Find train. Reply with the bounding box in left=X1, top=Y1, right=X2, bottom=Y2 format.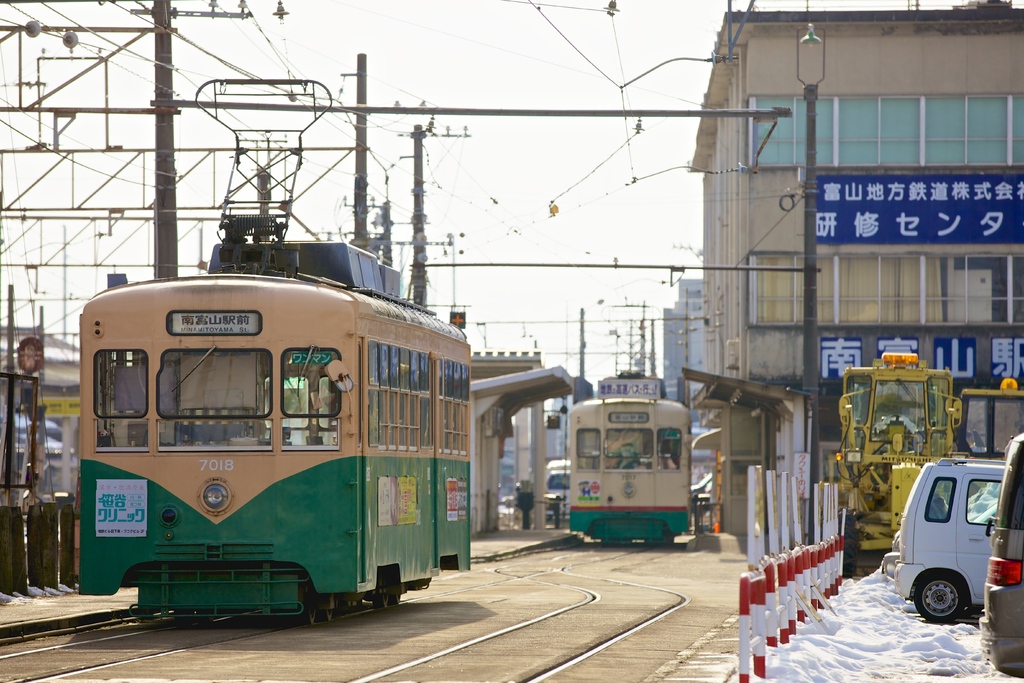
left=565, top=373, right=695, bottom=550.
